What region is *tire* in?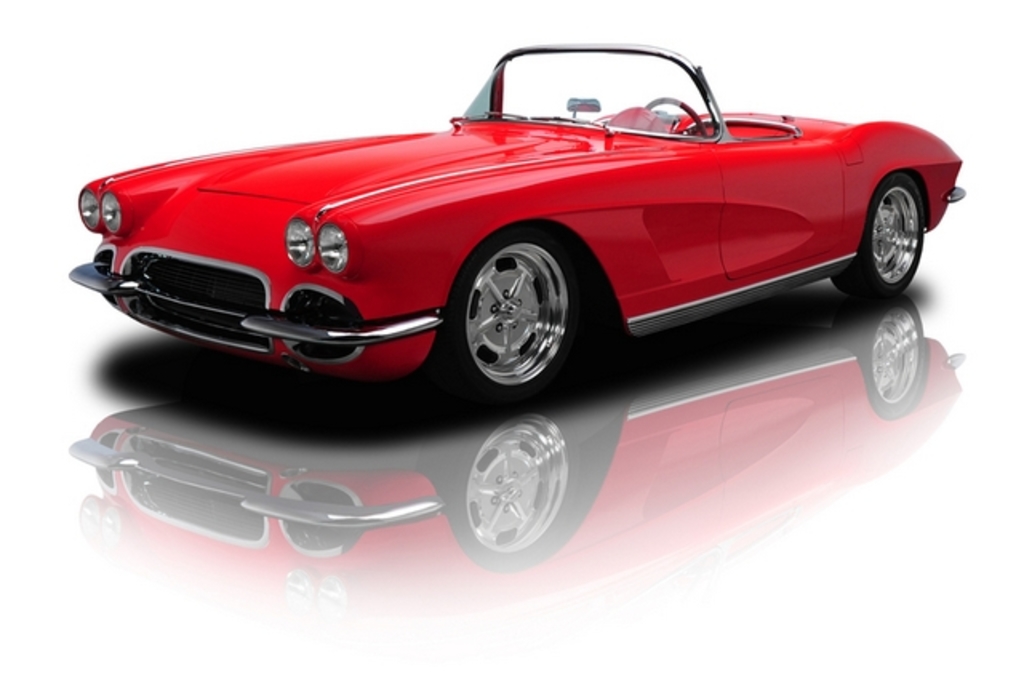
crop(824, 171, 923, 302).
